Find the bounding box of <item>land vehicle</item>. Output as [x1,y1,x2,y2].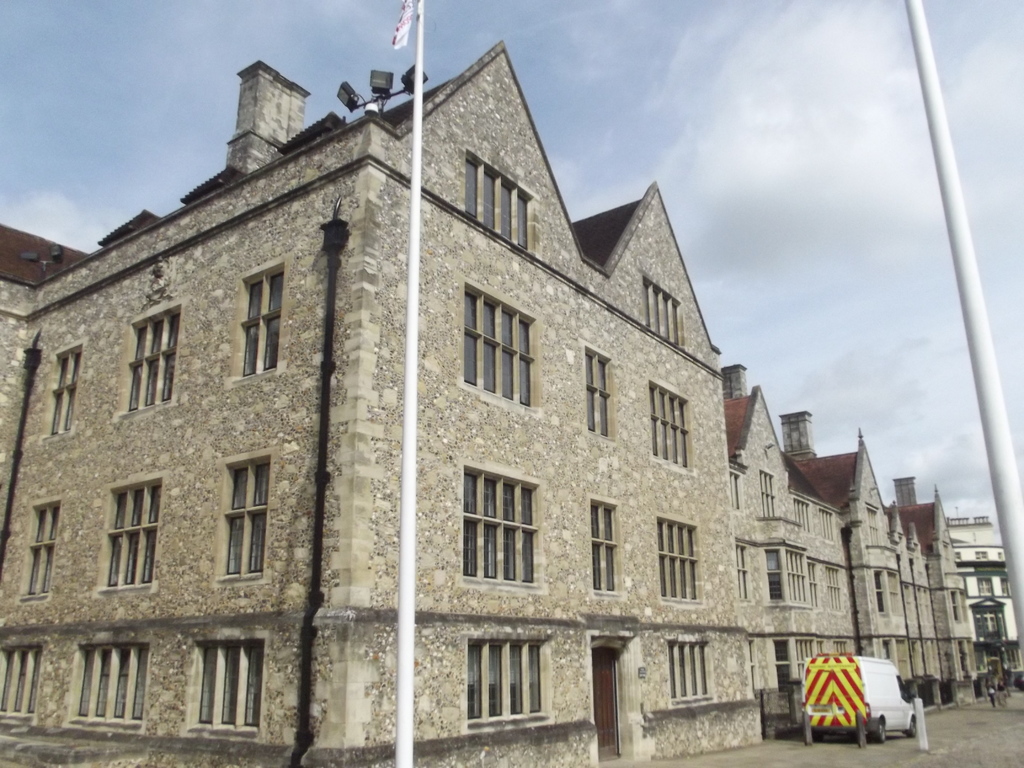
[799,653,913,739].
